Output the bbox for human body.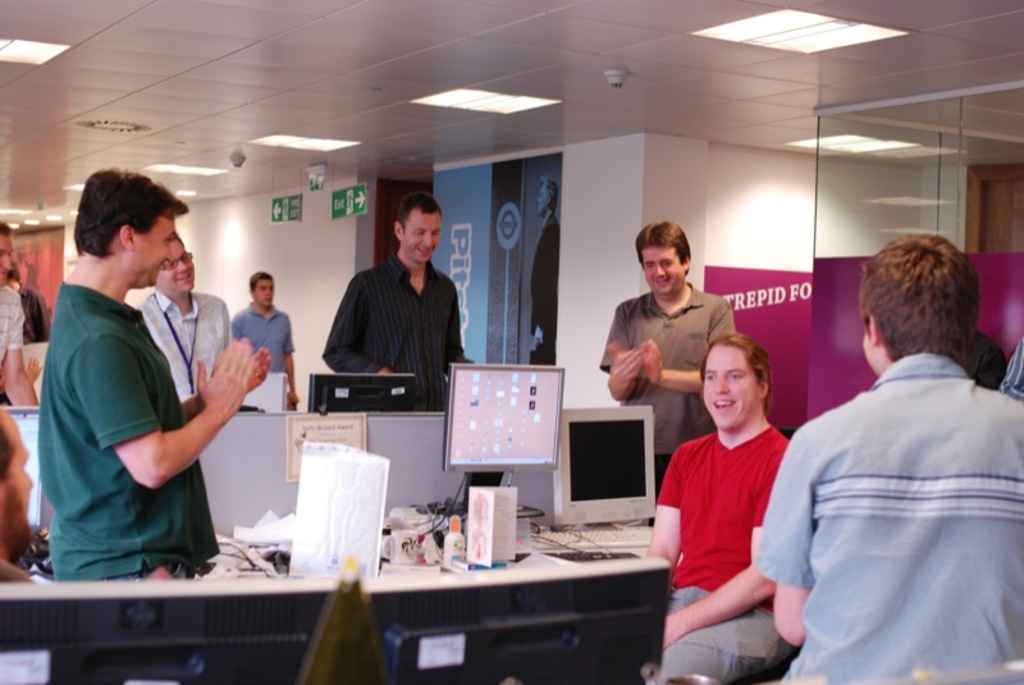
region(0, 556, 37, 584).
